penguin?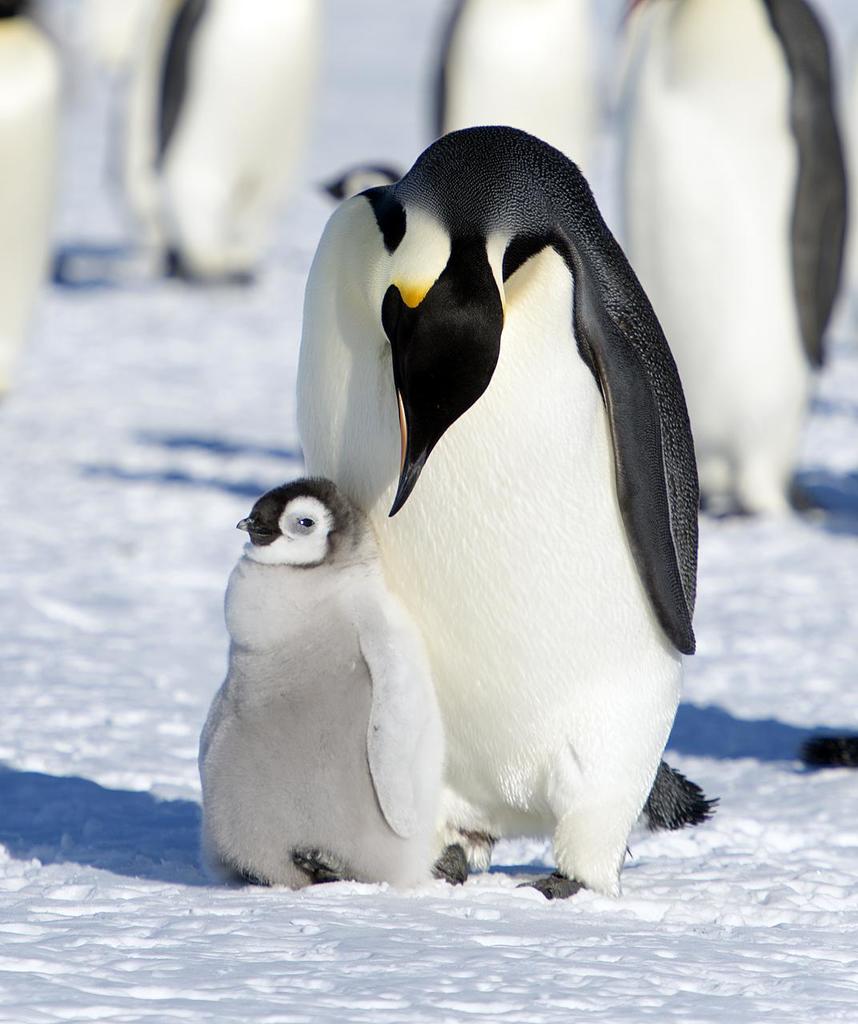
box(422, 0, 595, 193)
